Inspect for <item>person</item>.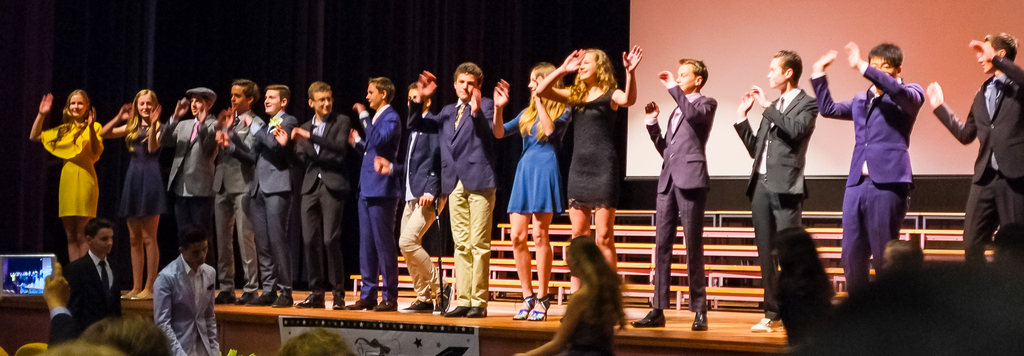
Inspection: x1=495, y1=57, x2=579, y2=330.
